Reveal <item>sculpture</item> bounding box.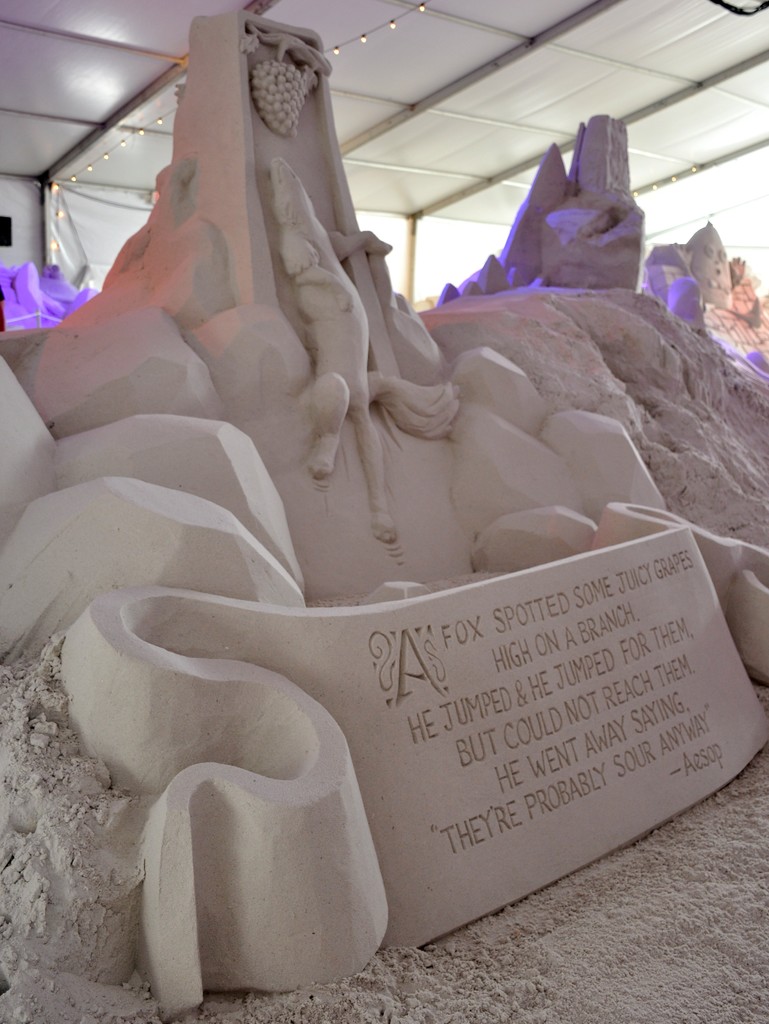
Revealed: BBox(0, 0, 768, 1017).
